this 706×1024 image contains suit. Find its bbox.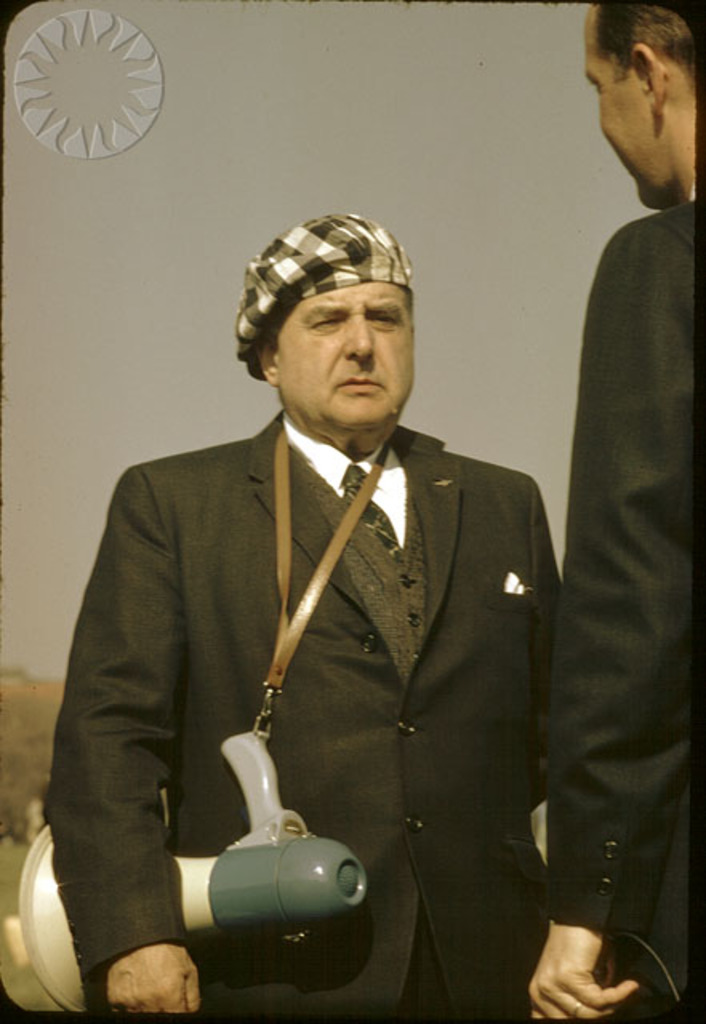
pyautogui.locateOnScreen(136, 336, 573, 1023).
